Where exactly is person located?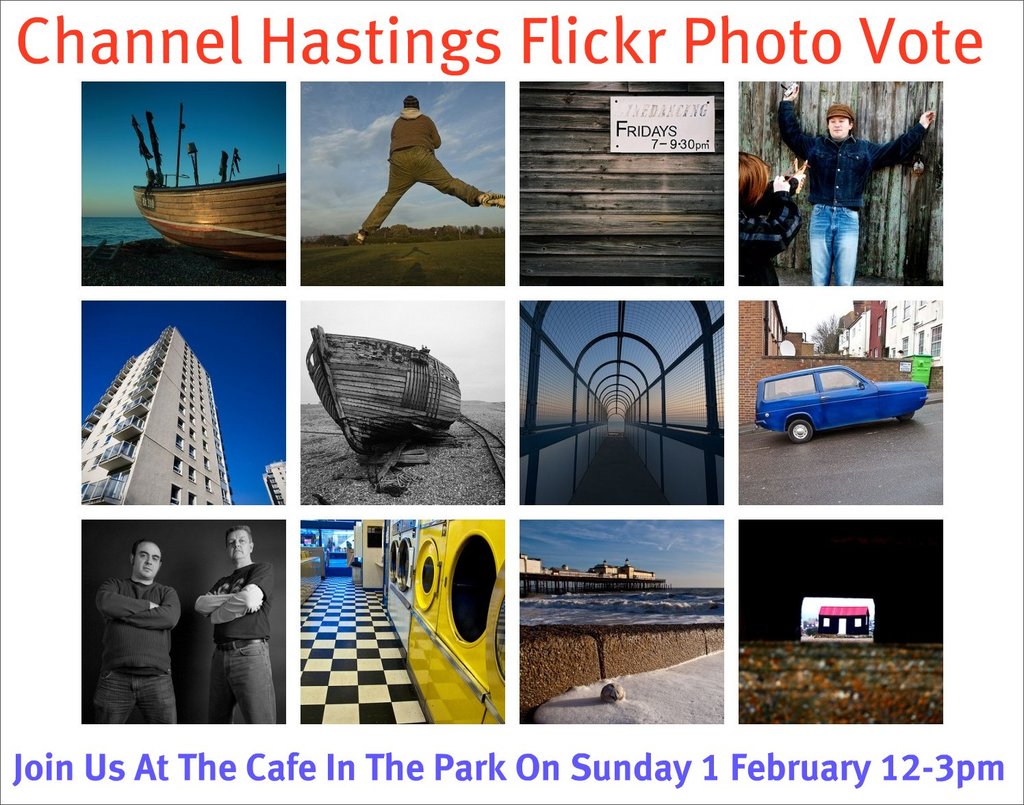
Its bounding box is BBox(737, 152, 804, 285).
